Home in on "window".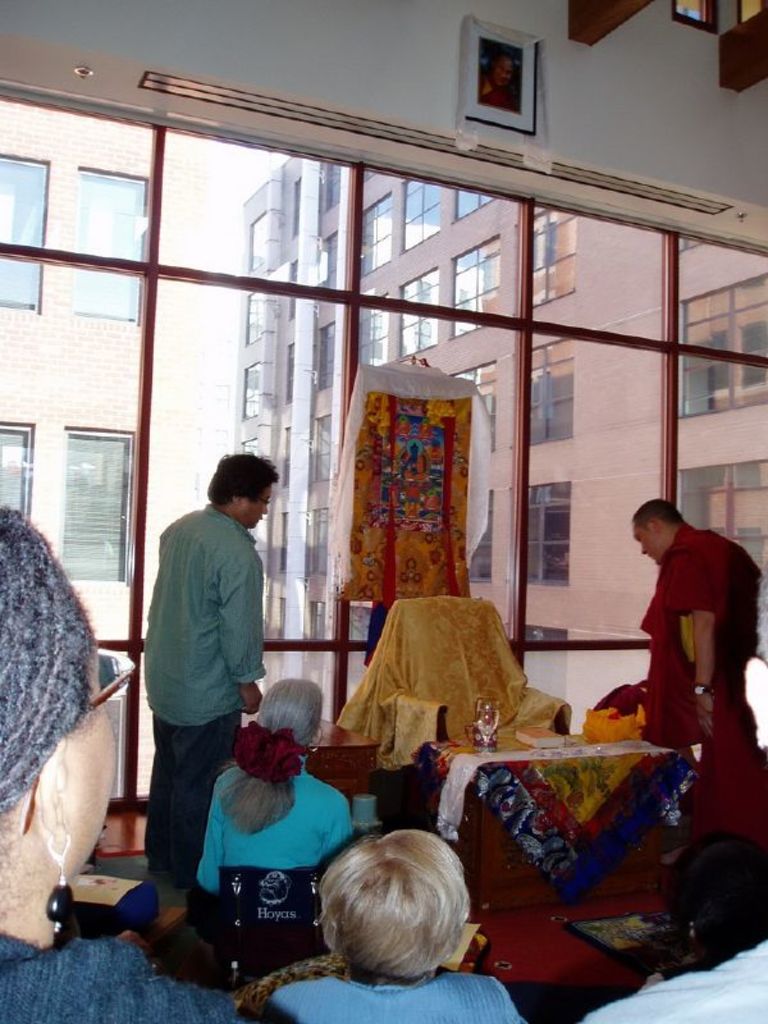
Homed in at x1=398, y1=265, x2=442, y2=356.
